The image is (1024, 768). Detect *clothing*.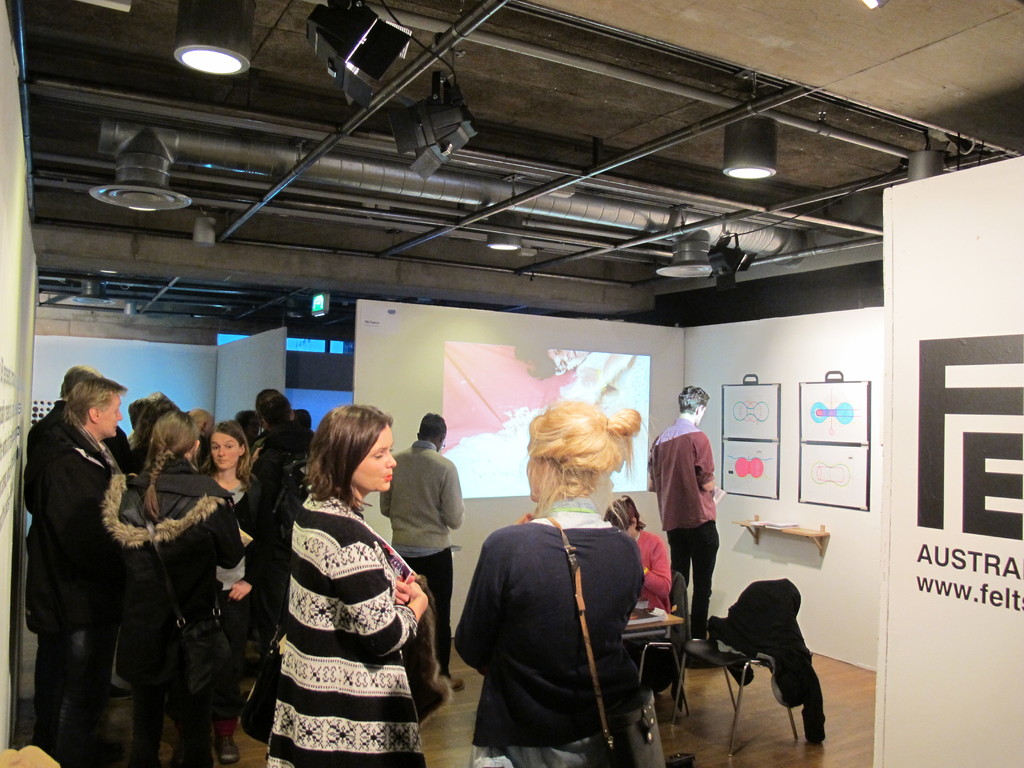
Detection: x1=264, y1=481, x2=429, y2=767.
